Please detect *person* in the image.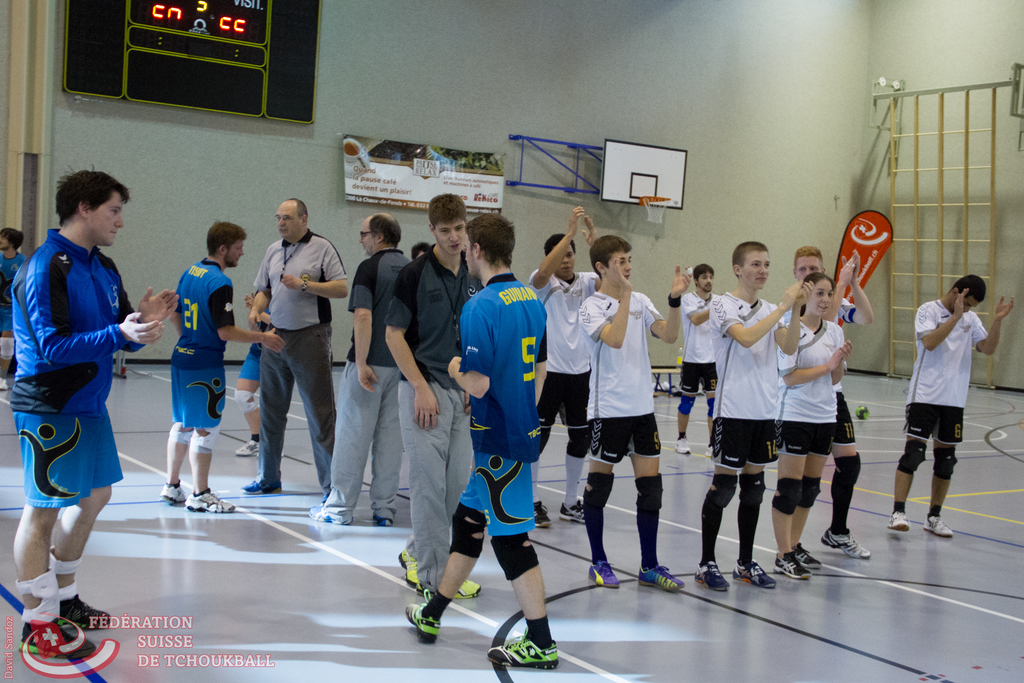
Rect(12, 165, 178, 658).
